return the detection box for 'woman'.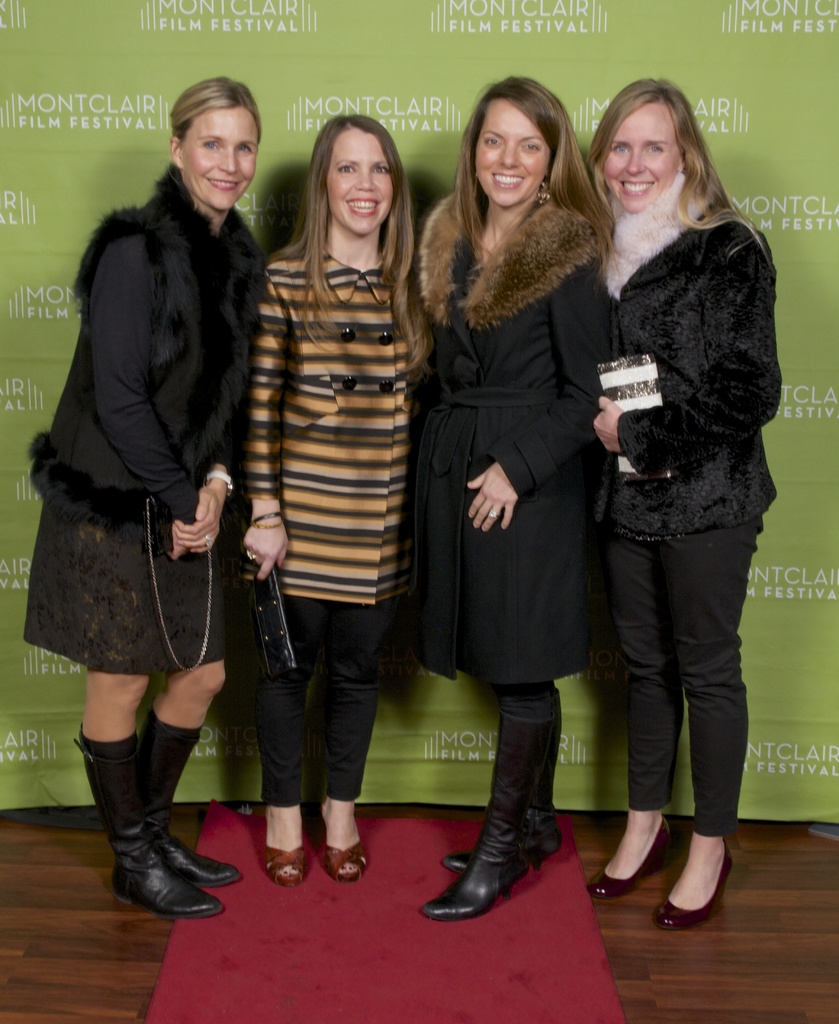
x1=19, y1=68, x2=271, y2=920.
